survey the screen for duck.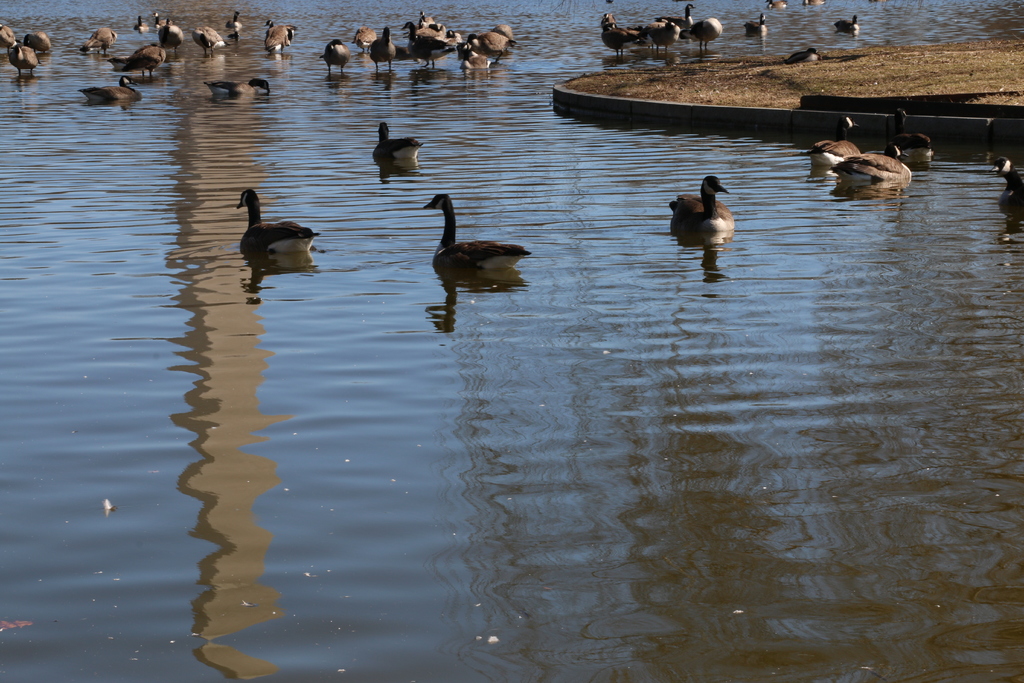
Survey found: bbox(428, 16, 444, 38).
